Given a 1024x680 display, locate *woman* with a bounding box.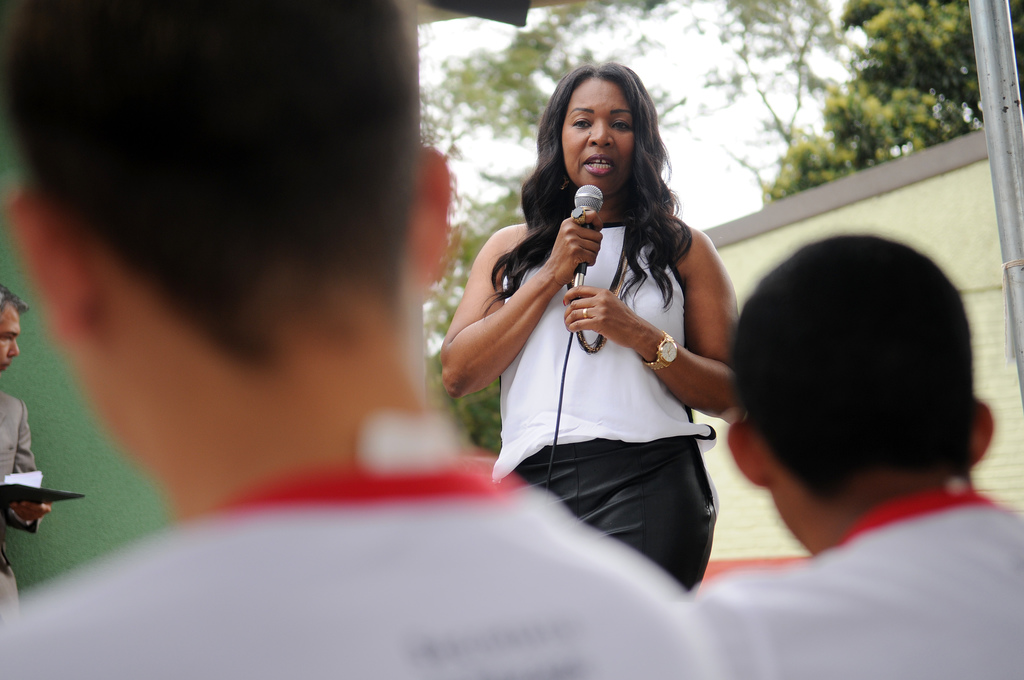
Located: 434:54:739:591.
